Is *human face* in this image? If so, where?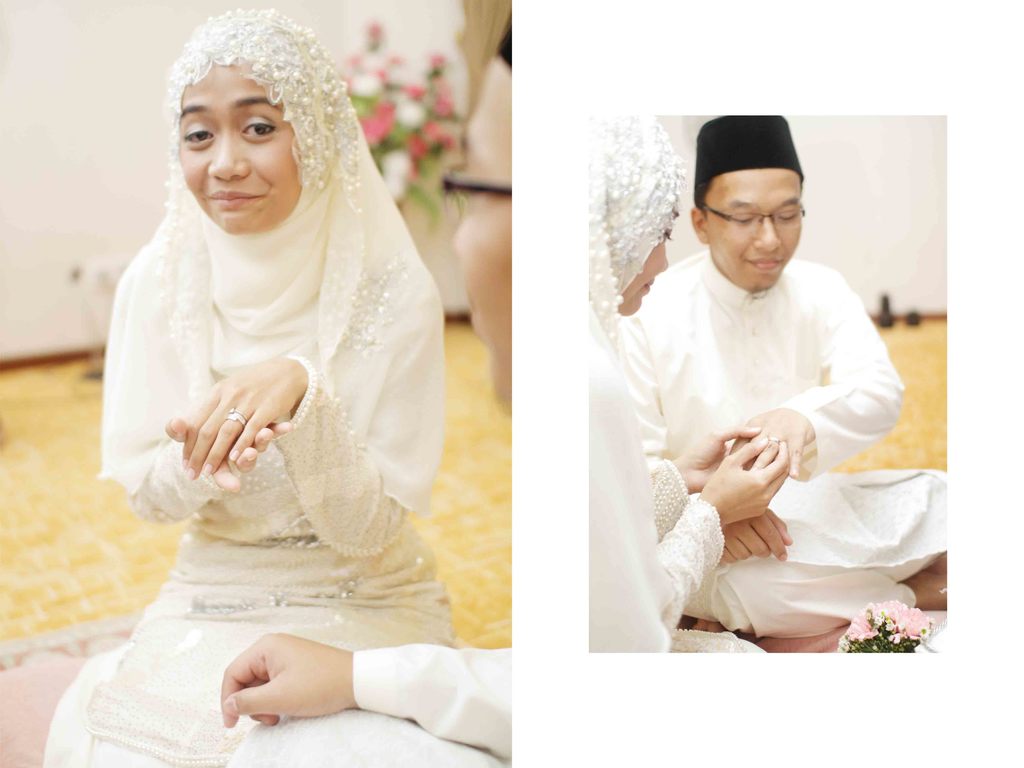
Yes, at (x1=180, y1=67, x2=305, y2=234).
